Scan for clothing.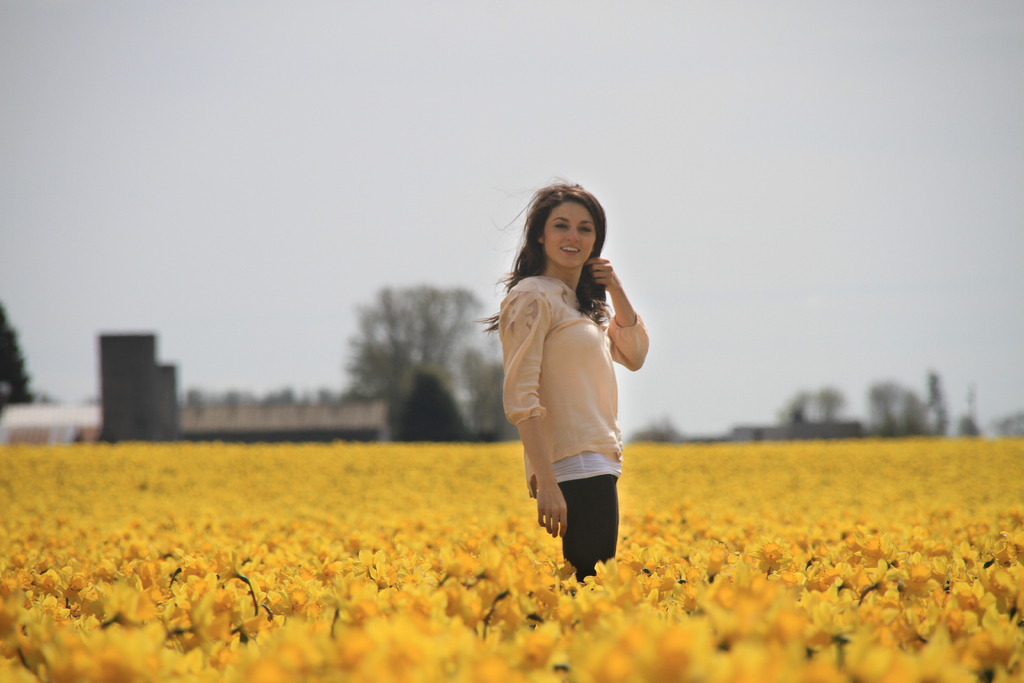
Scan result: 536/478/618/573.
